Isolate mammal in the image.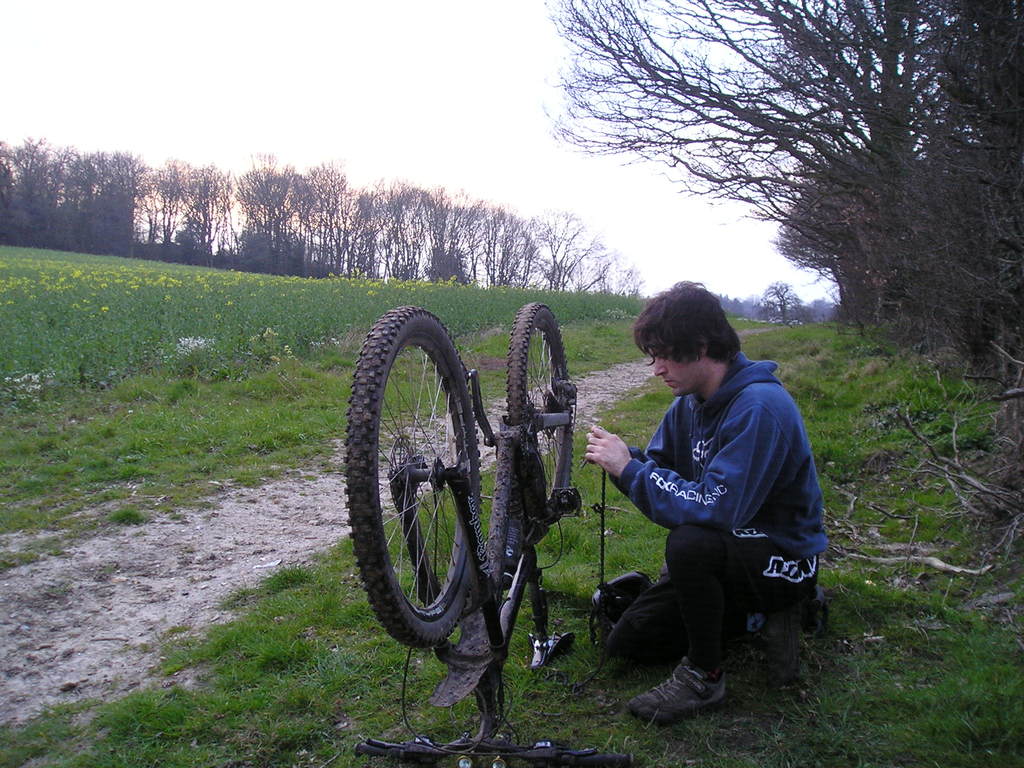
Isolated region: bbox=[597, 303, 821, 714].
